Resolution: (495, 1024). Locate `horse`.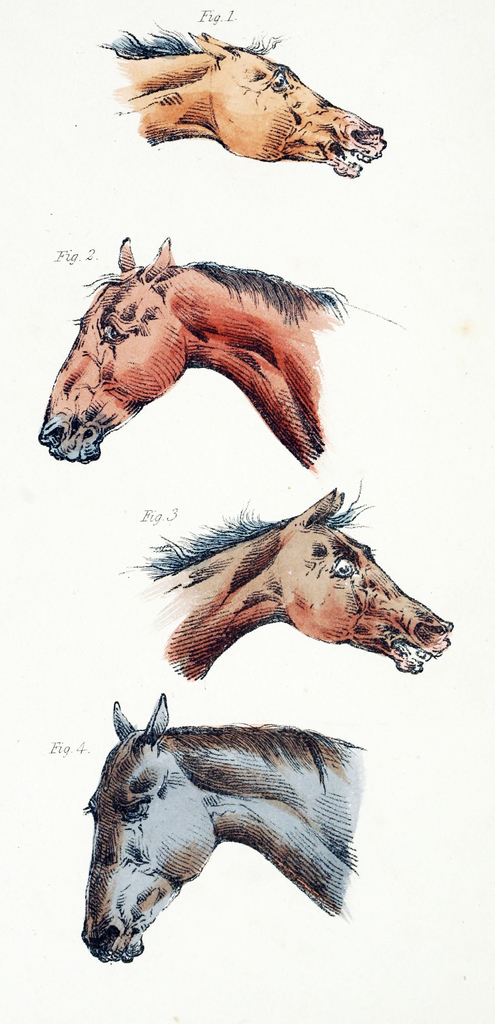
bbox=[39, 234, 355, 468].
